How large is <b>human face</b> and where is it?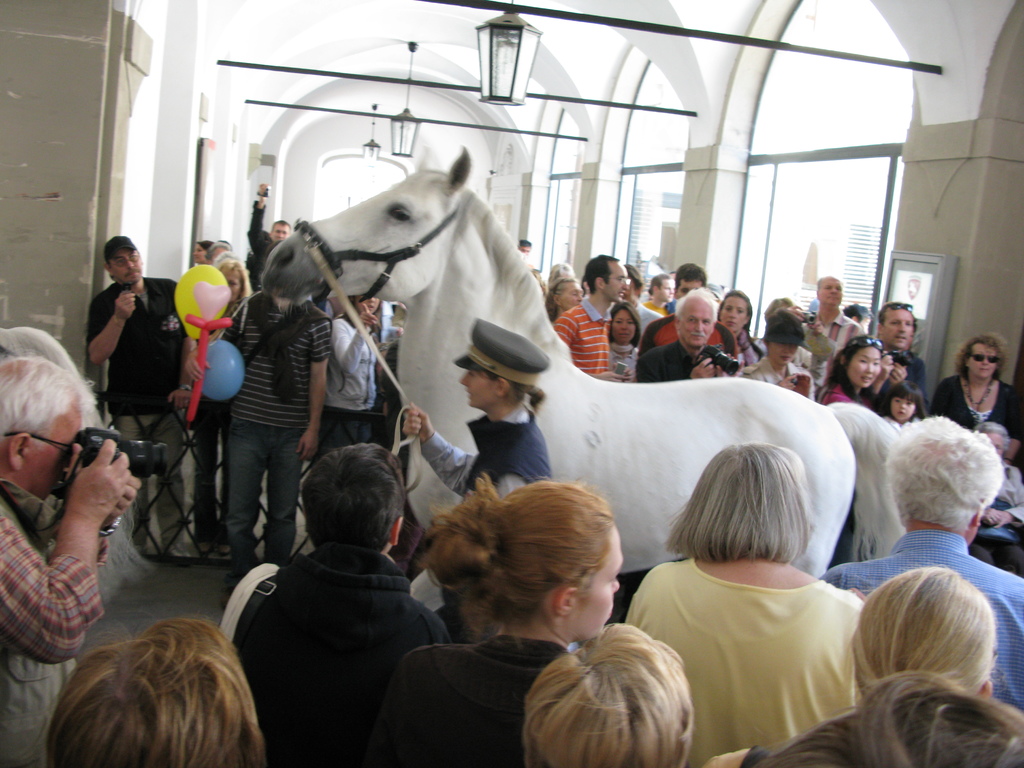
Bounding box: l=195, t=245, r=207, b=265.
